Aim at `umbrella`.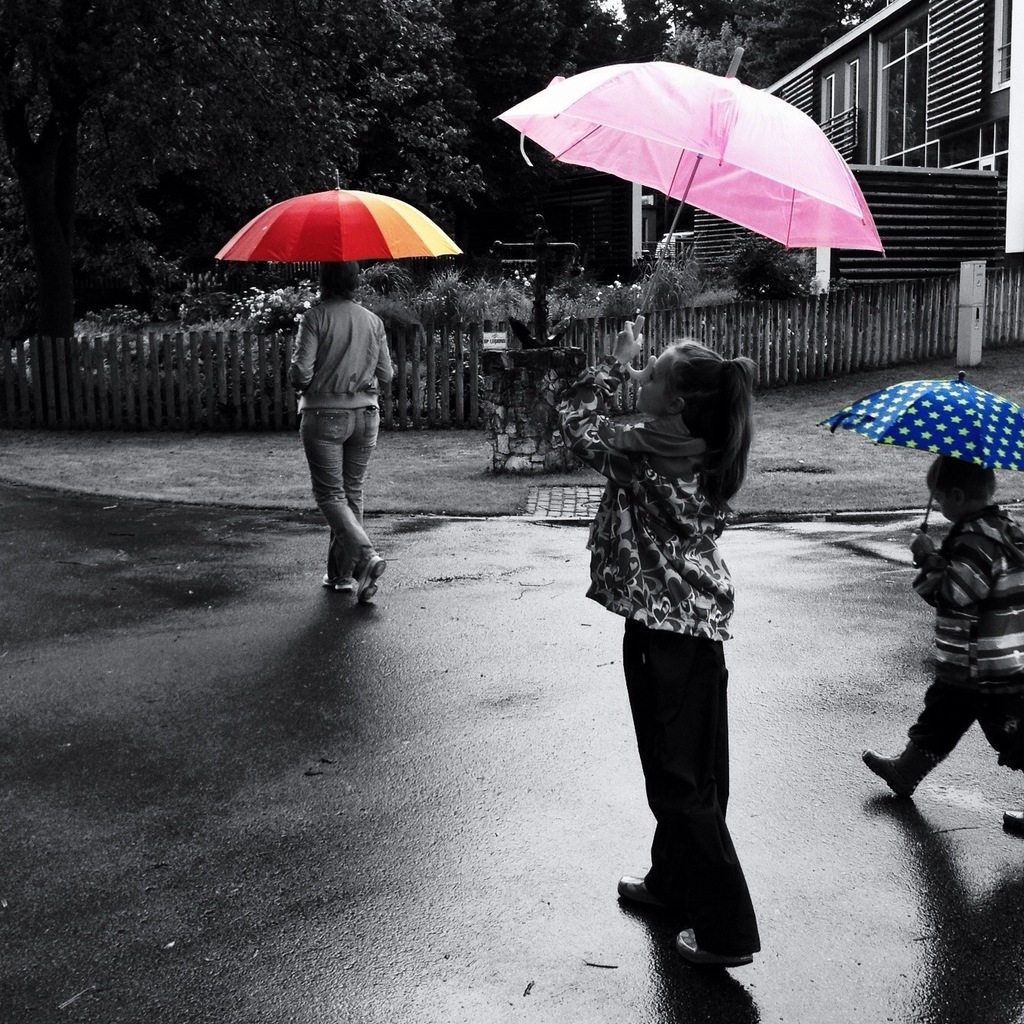
Aimed at x1=817, y1=375, x2=1023, y2=543.
